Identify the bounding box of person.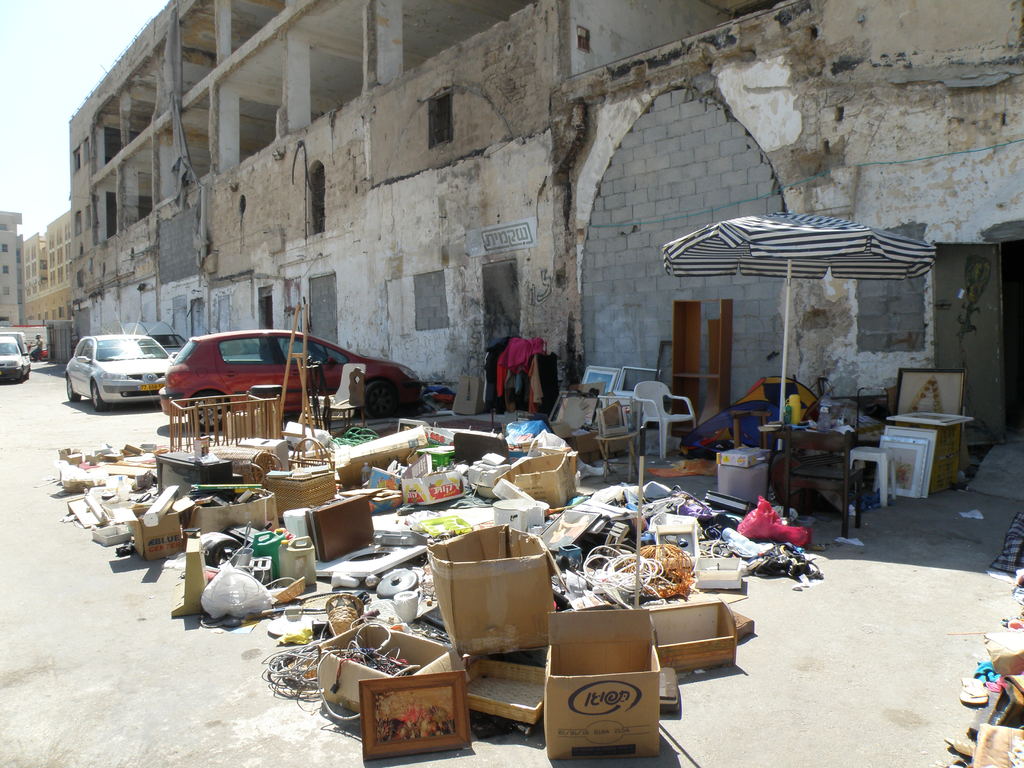
[26, 332, 47, 358].
